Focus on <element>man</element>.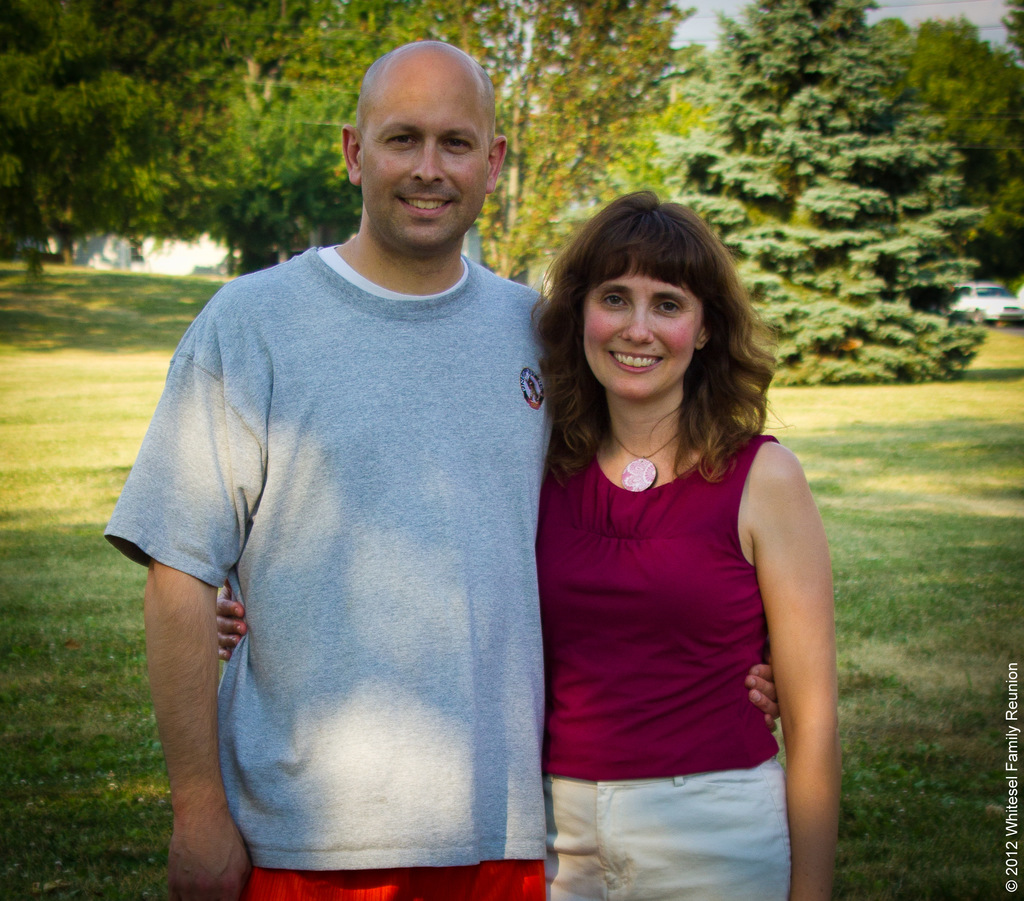
Focused at BBox(99, 32, 781, 900).
